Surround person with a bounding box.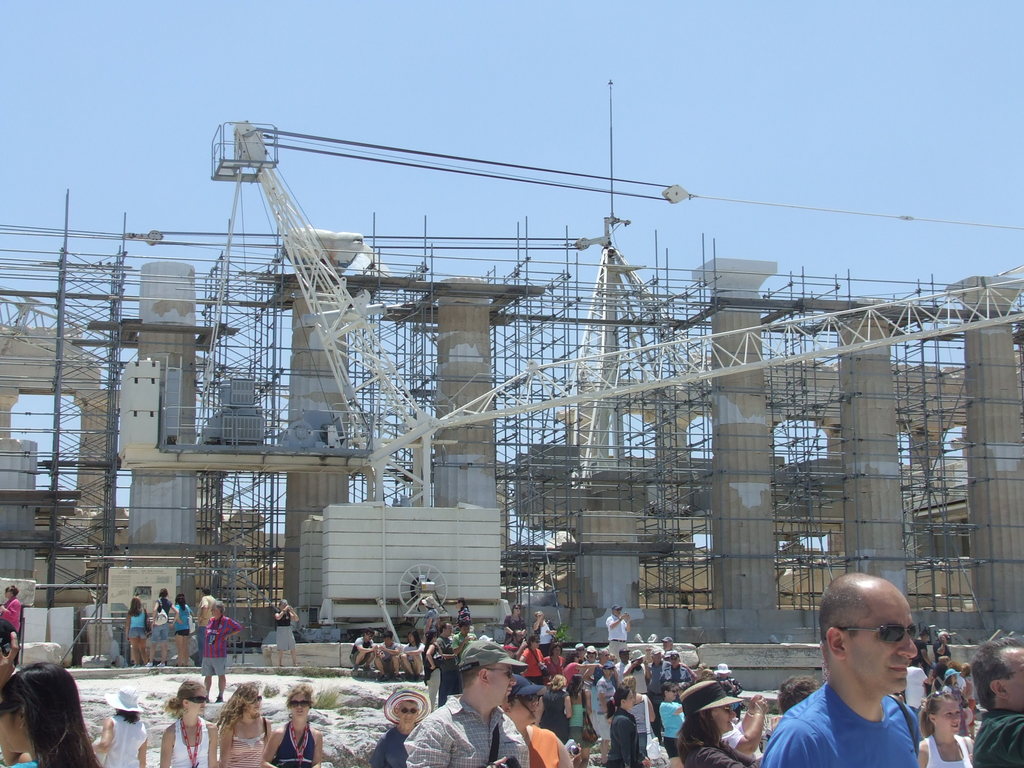
rect(275, 598, 301, 667).
